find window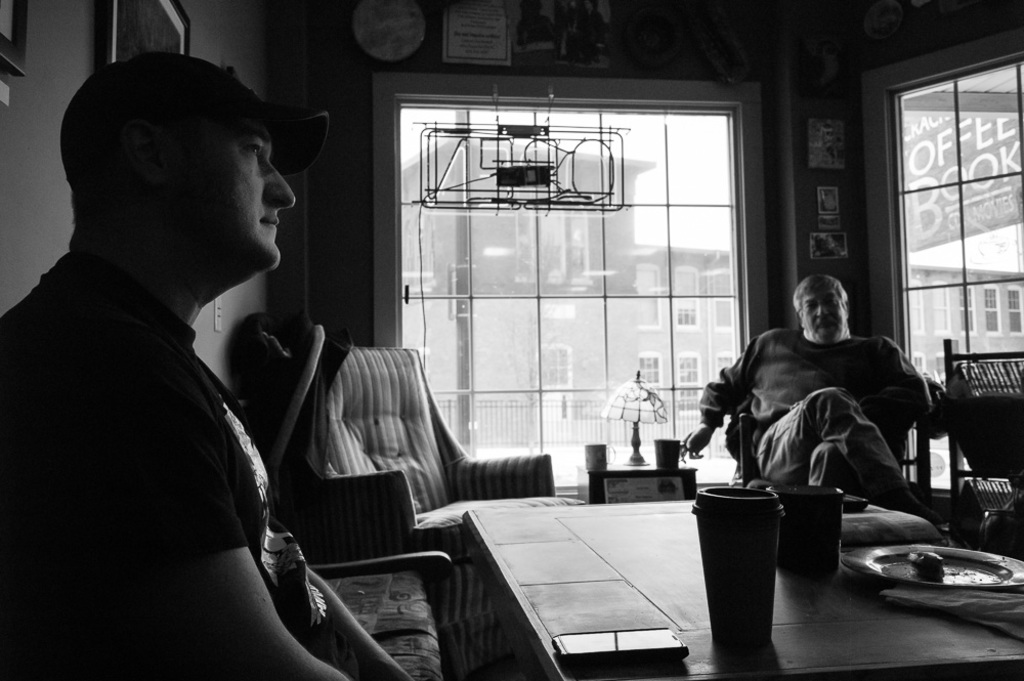
box(710, 269, 731, 330)
